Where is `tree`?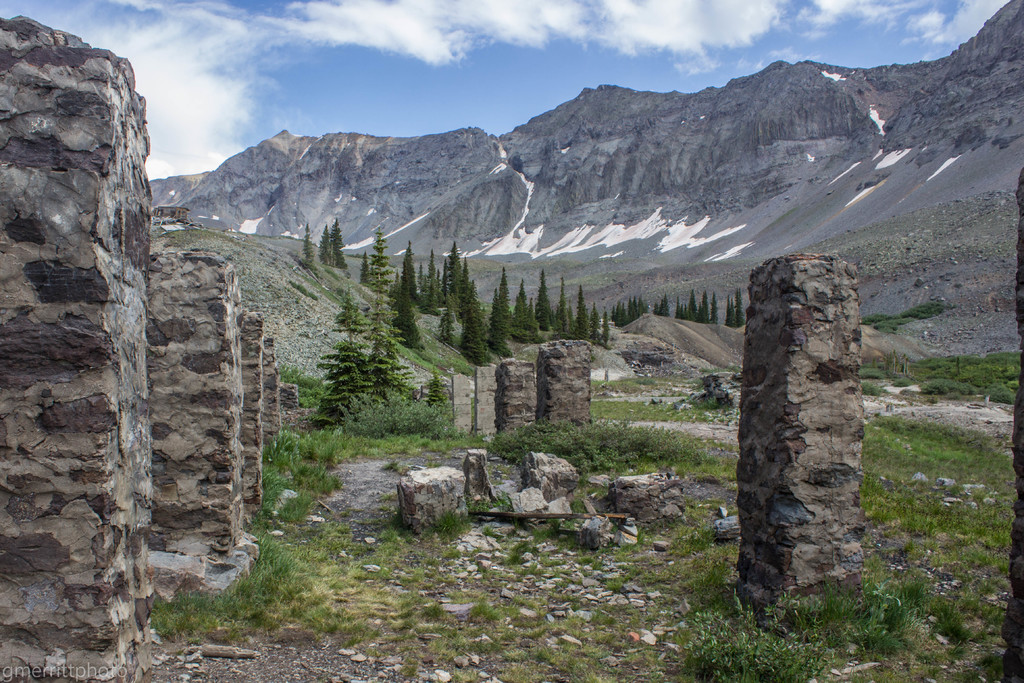
598/308/611/346.
